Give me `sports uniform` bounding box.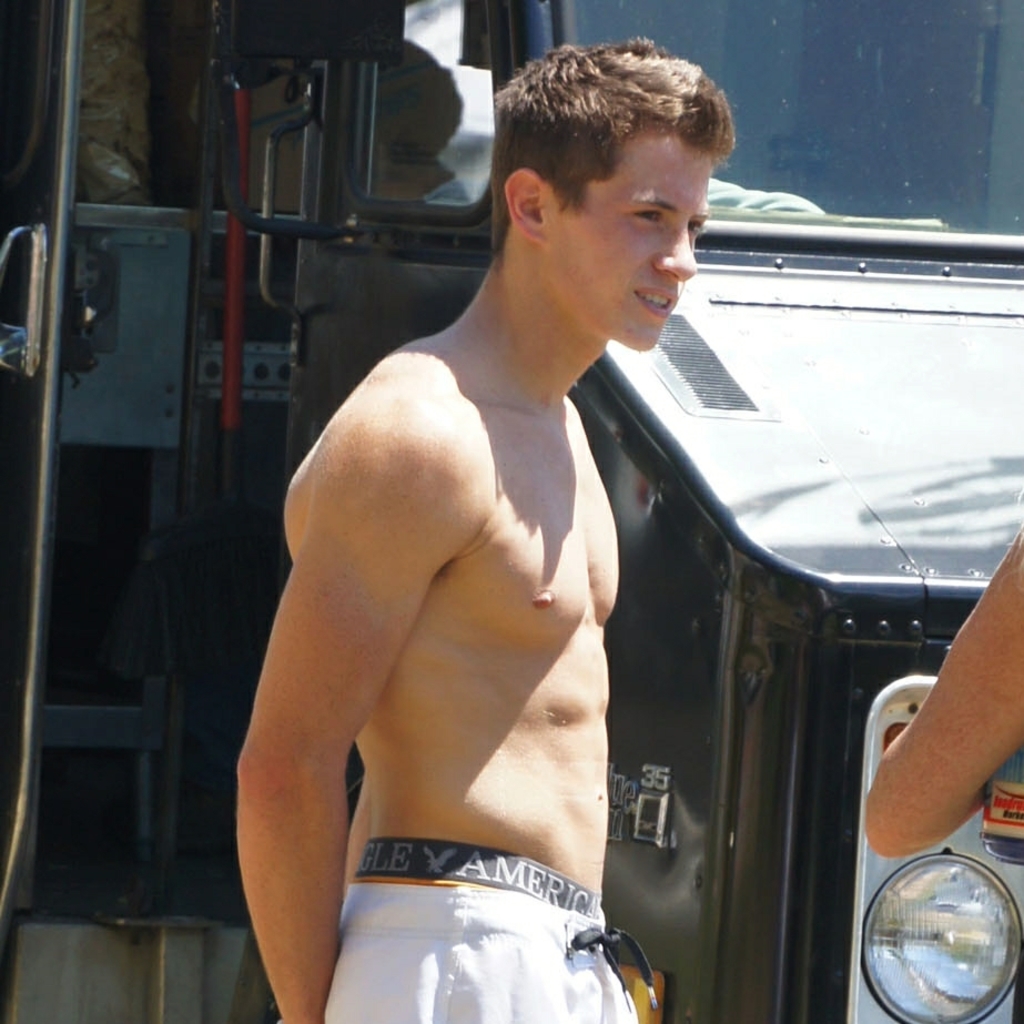
bbox=[306, 842, 635, 1023].
